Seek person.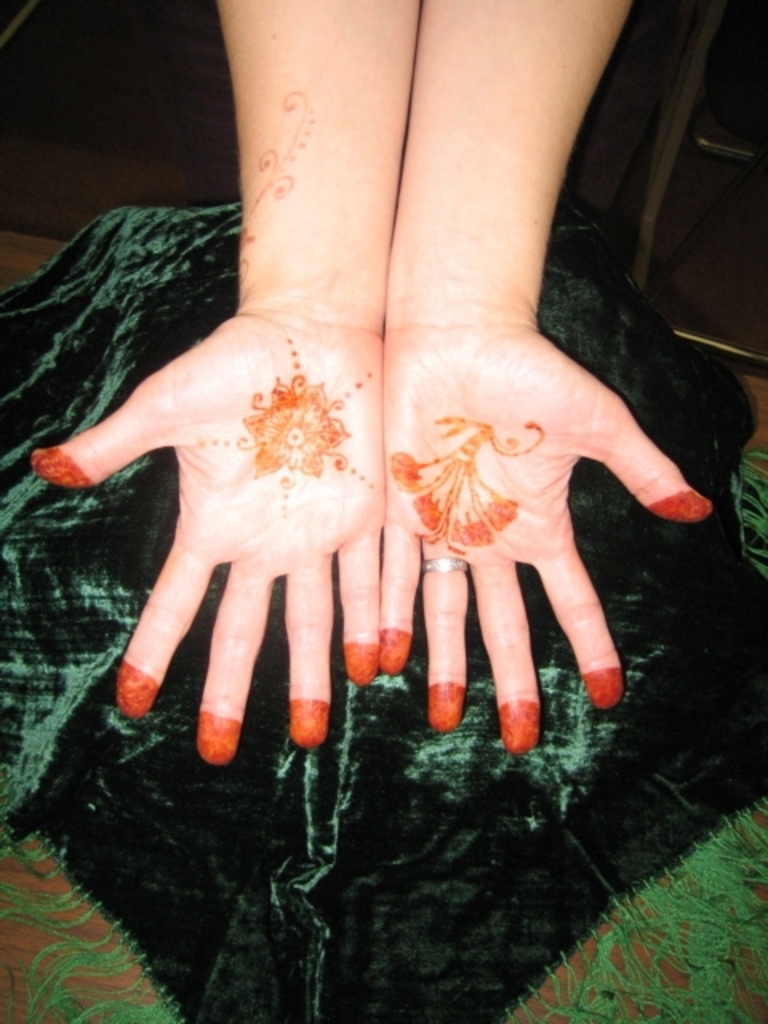
0 2 728 861.
